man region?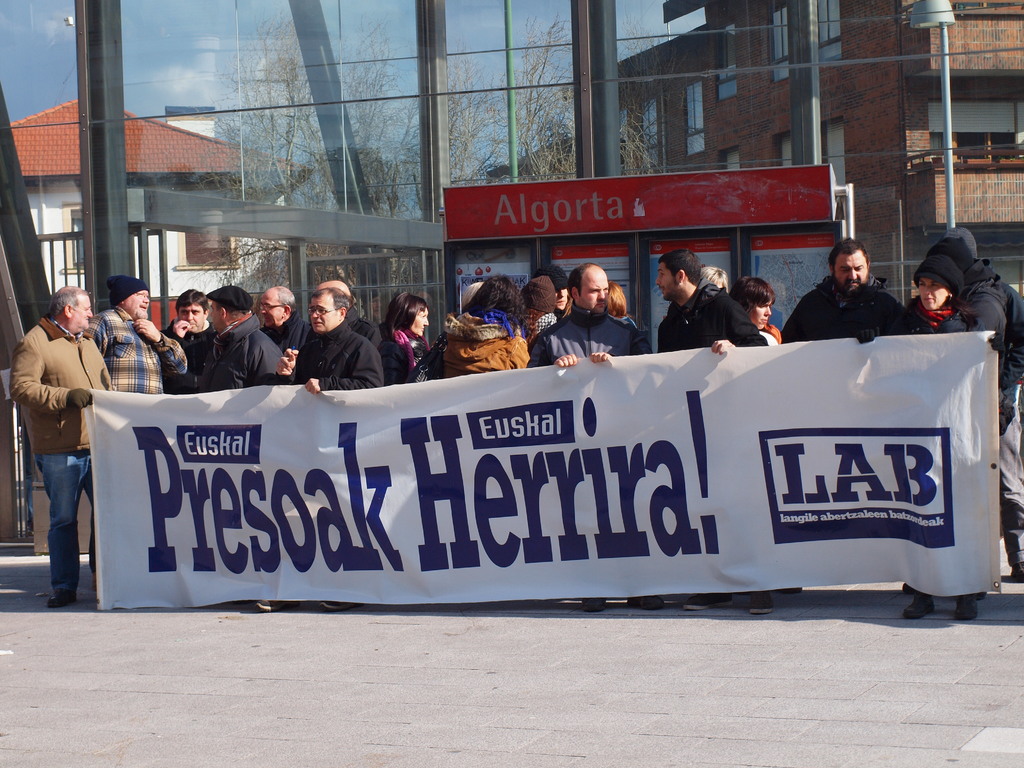
locate(781, 237, 923, 346)
